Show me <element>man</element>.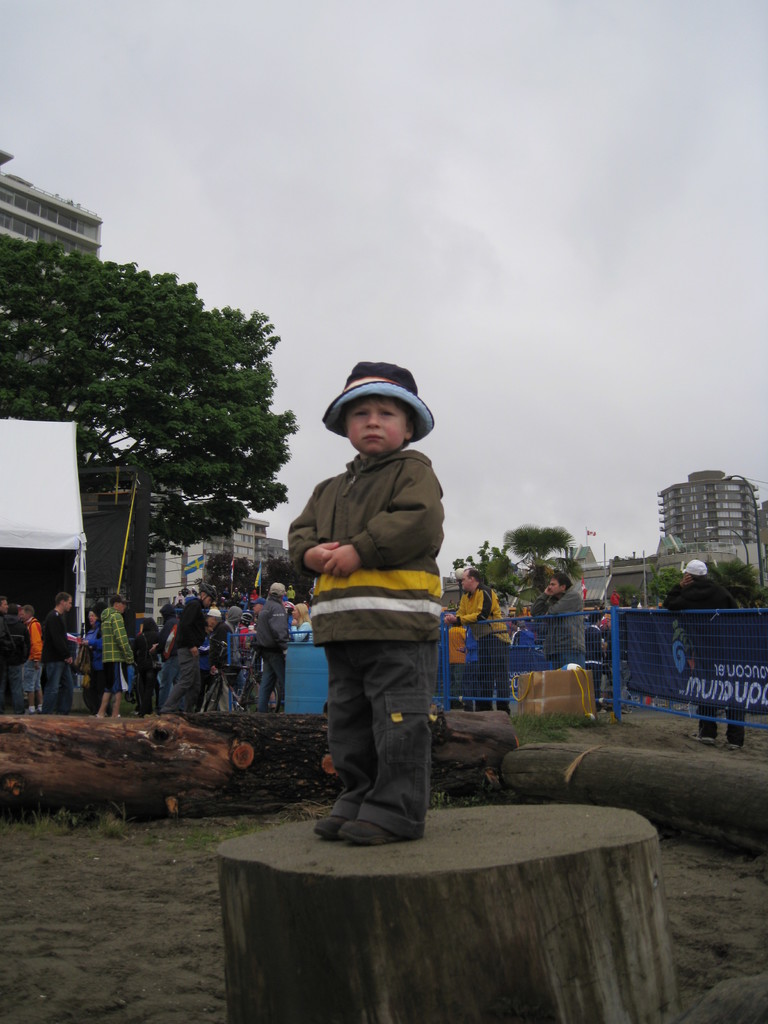
<element>man</element> is here: locate(172, 583, 216, 714).
